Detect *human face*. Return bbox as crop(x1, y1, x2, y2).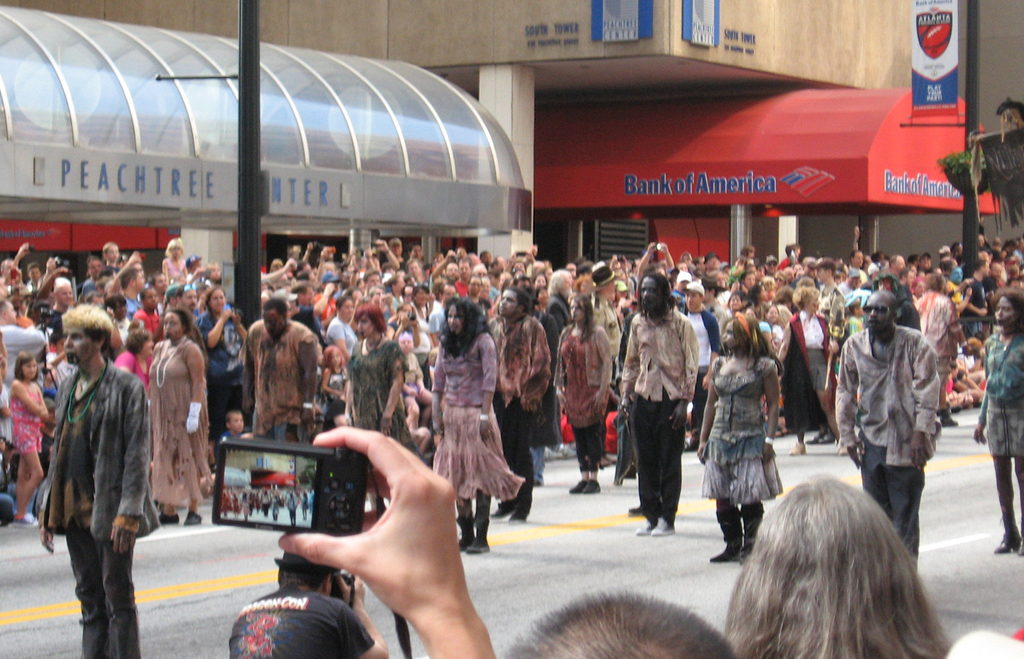
crop(342, 300, 355, 318).
